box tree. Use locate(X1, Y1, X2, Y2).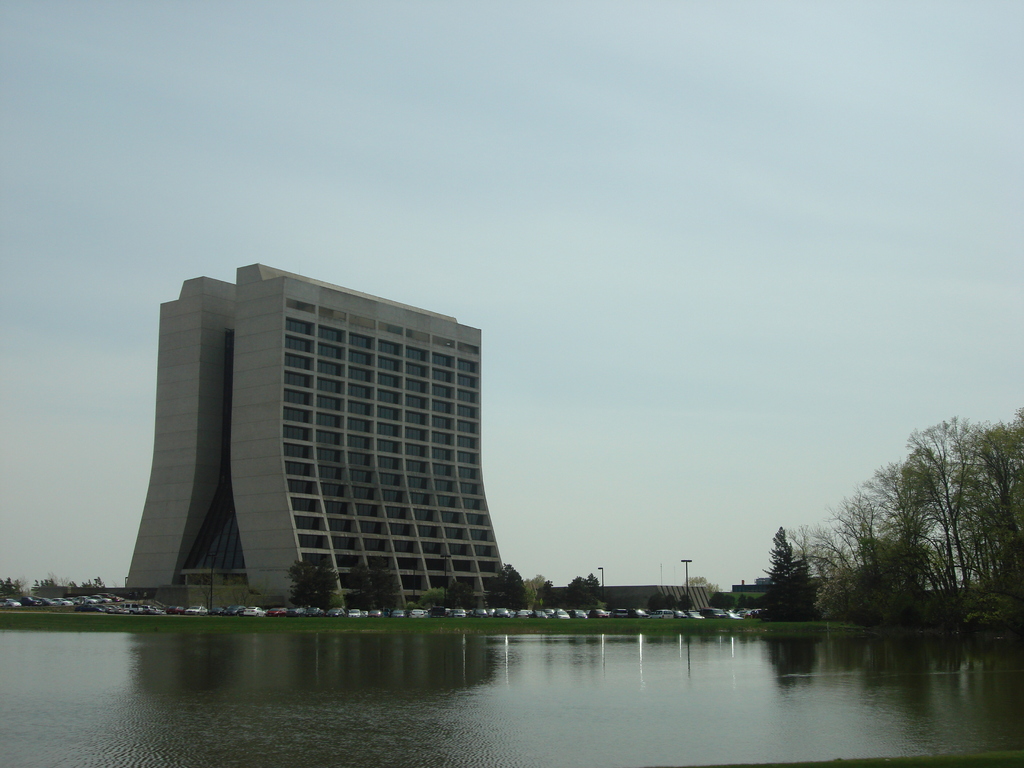
locate(755, 522, 824, 617).
